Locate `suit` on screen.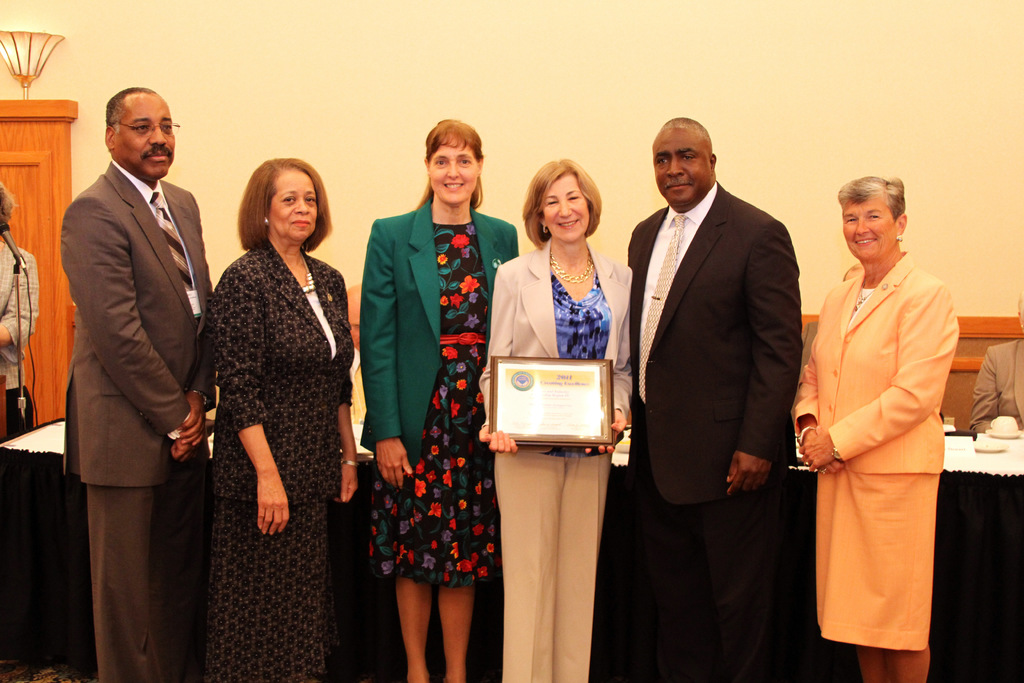
On screen at 625, 92, 818, 662.
